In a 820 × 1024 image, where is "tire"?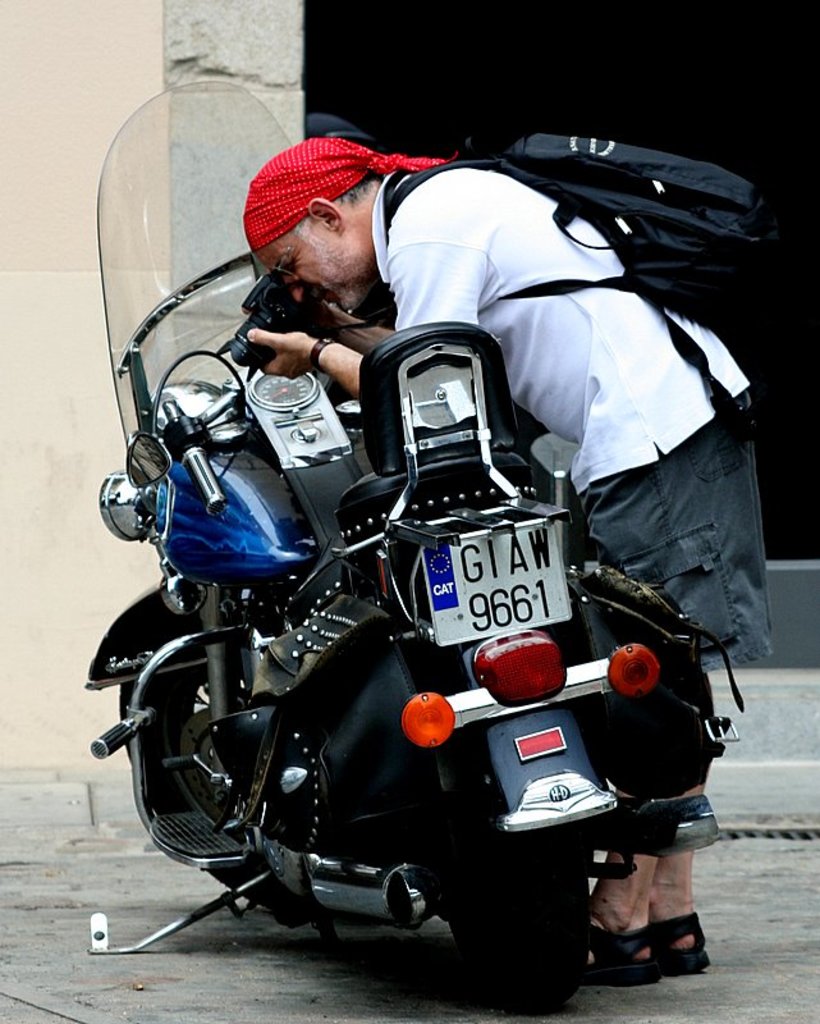
bbox(431, 828, 597, 1016).
